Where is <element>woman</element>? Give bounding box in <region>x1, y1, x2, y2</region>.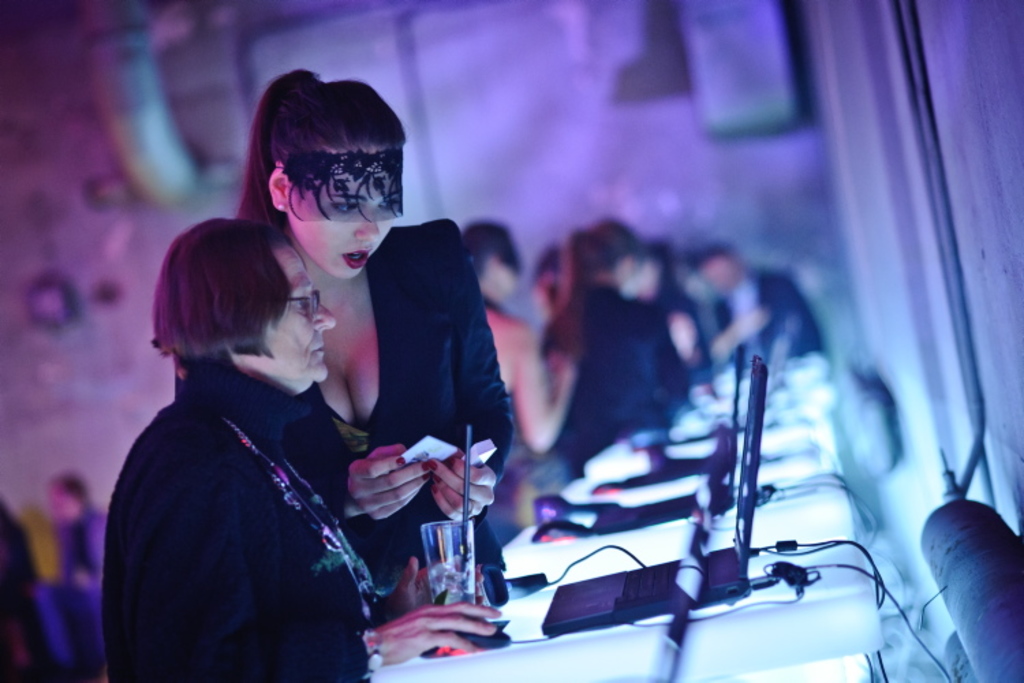
<region>232, 70, 511, 581</region>.
